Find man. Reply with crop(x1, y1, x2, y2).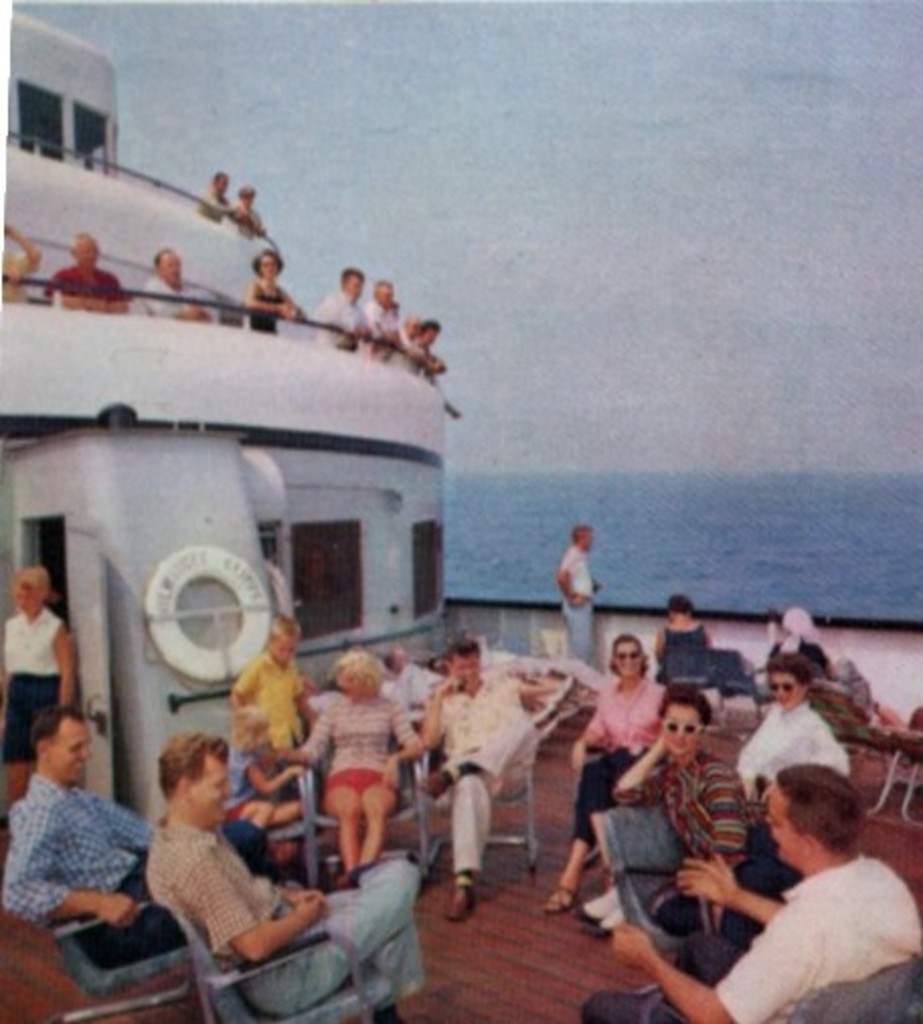
crop(148, 249, 217, 318).
